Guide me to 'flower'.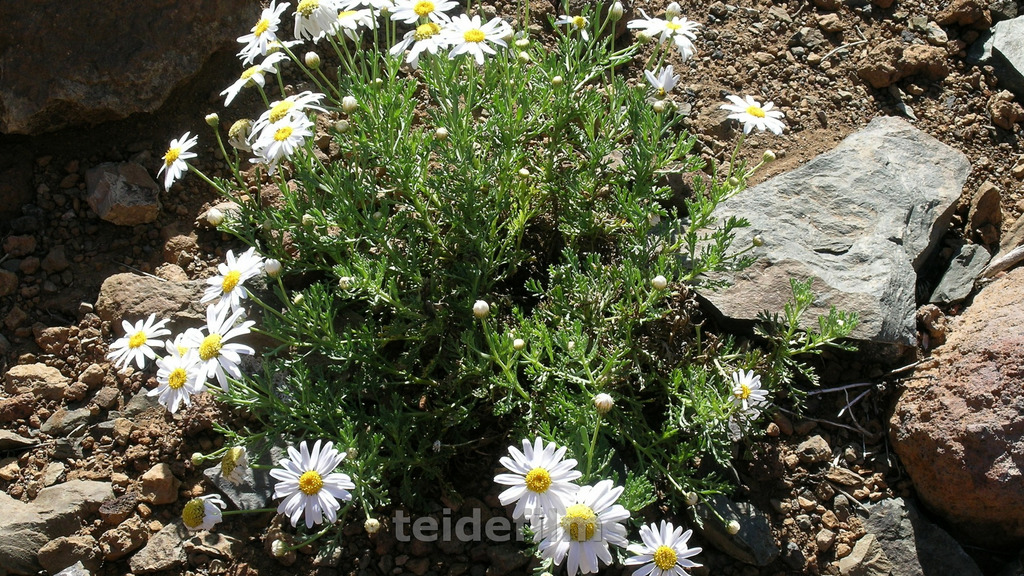
Guidance: (721, 92, 784, 136).
